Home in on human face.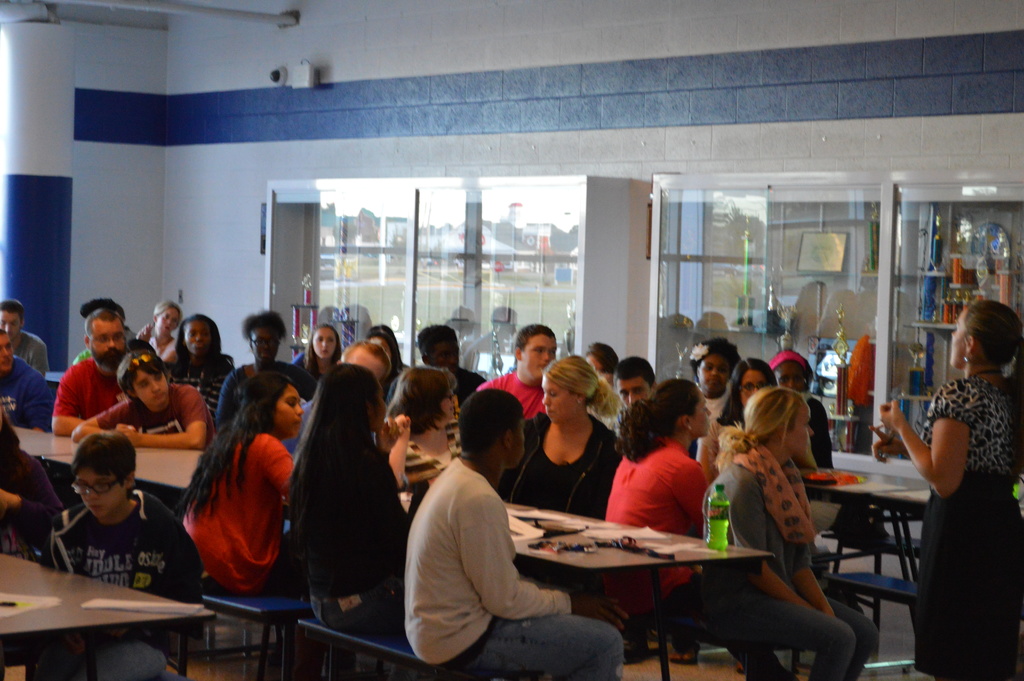
Homed in at (left=511, top=420, right=528, bottom=468).
